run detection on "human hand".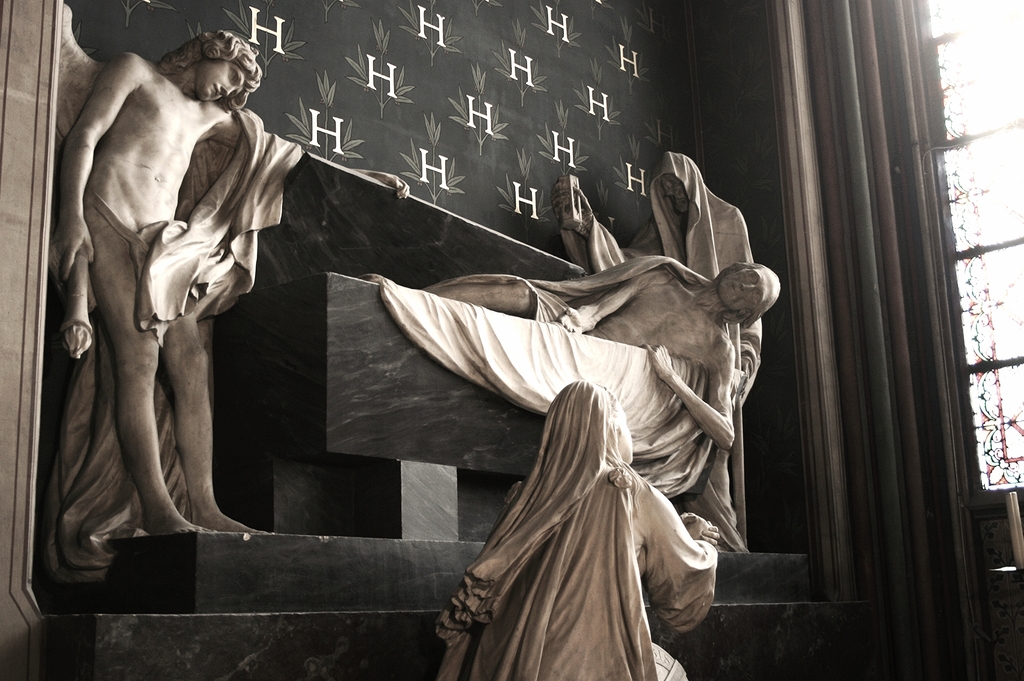
Result: Rect(550, 179, 595, 238).
